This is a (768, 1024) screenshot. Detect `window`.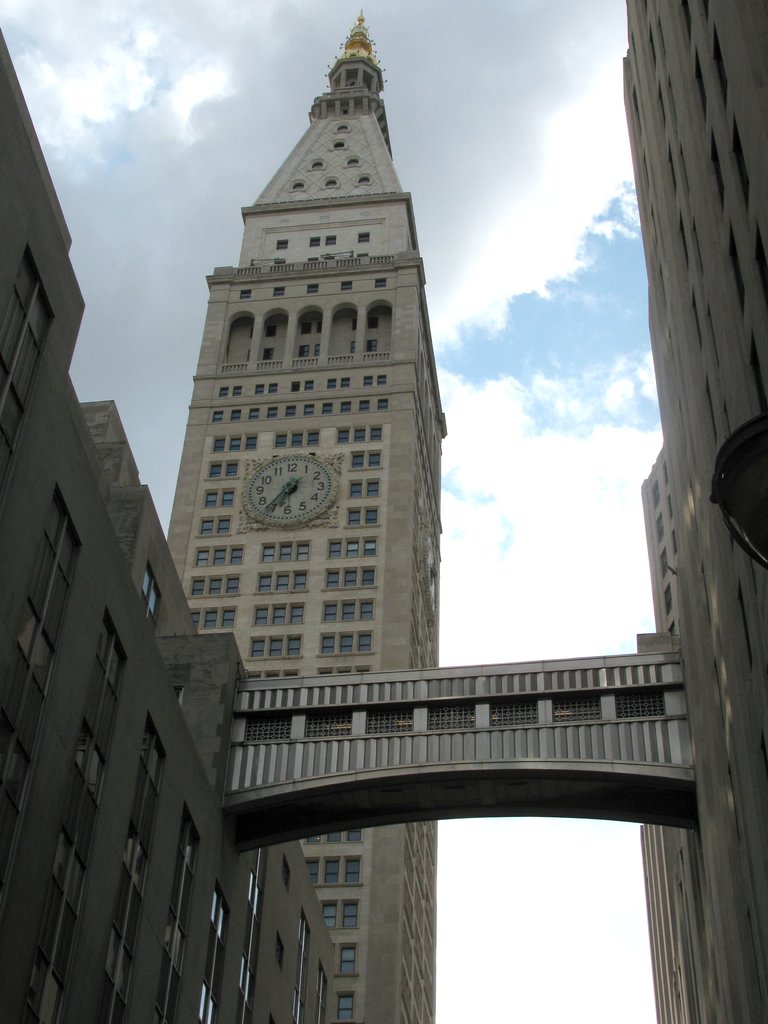
(334, 120, 348, 132).
